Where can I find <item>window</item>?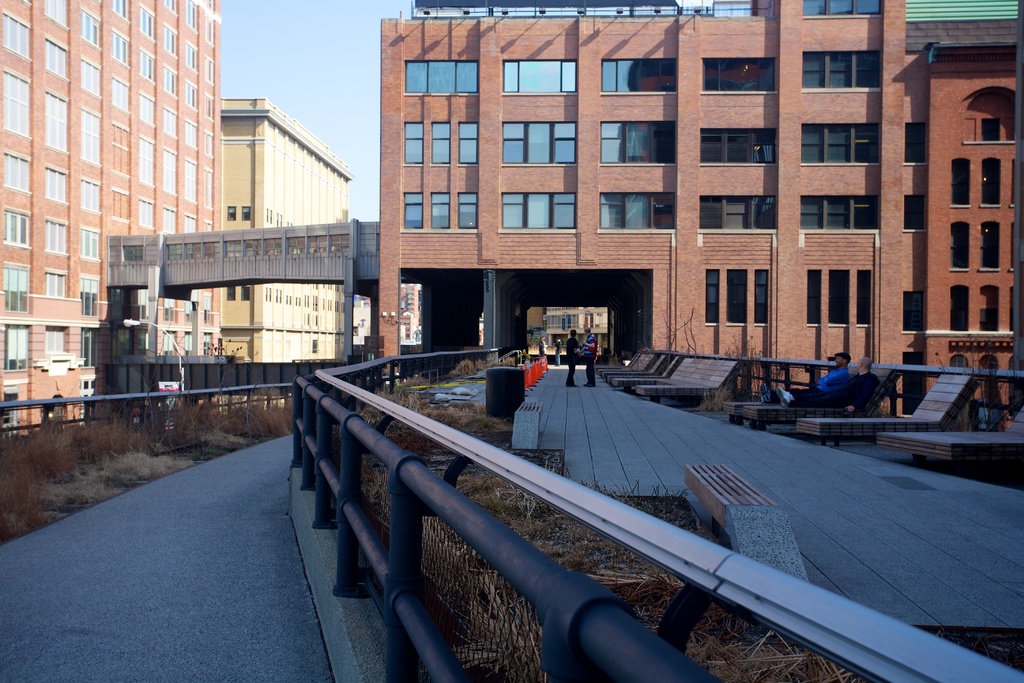
You can find it at x1=42, y1=1, x2=71, y2=33.
